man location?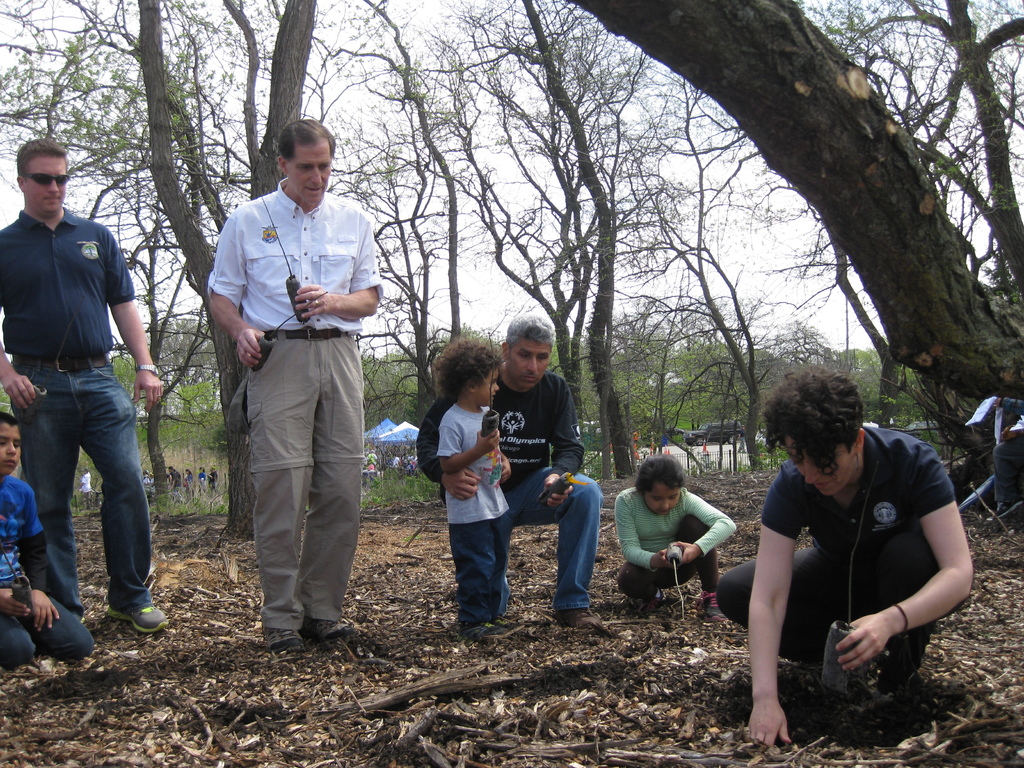
rect(0, 134, 168, 627)
